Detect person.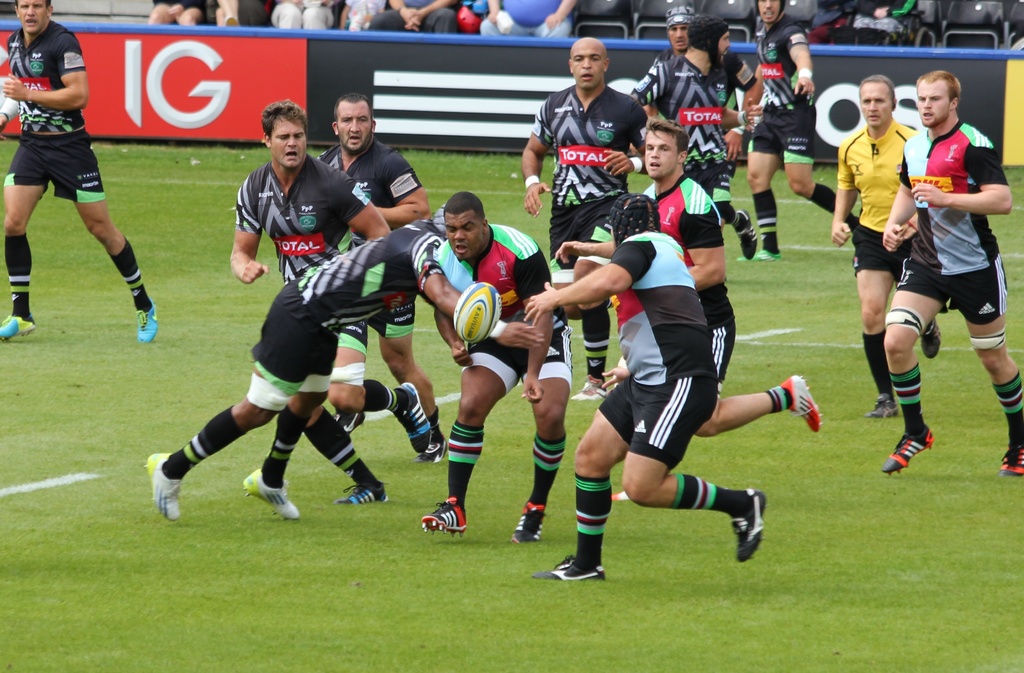
Detected at {"left": 477, "top": 0, "right": 573, "bottom": 44}.
